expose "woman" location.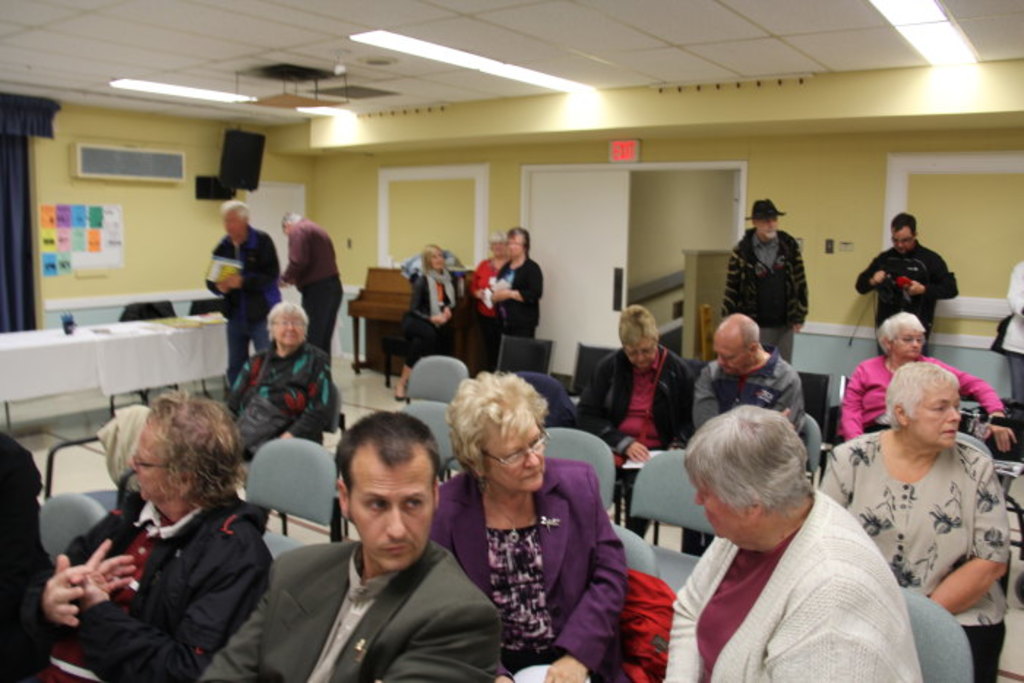
Exposed at box=[572, 300, 699, 519].
